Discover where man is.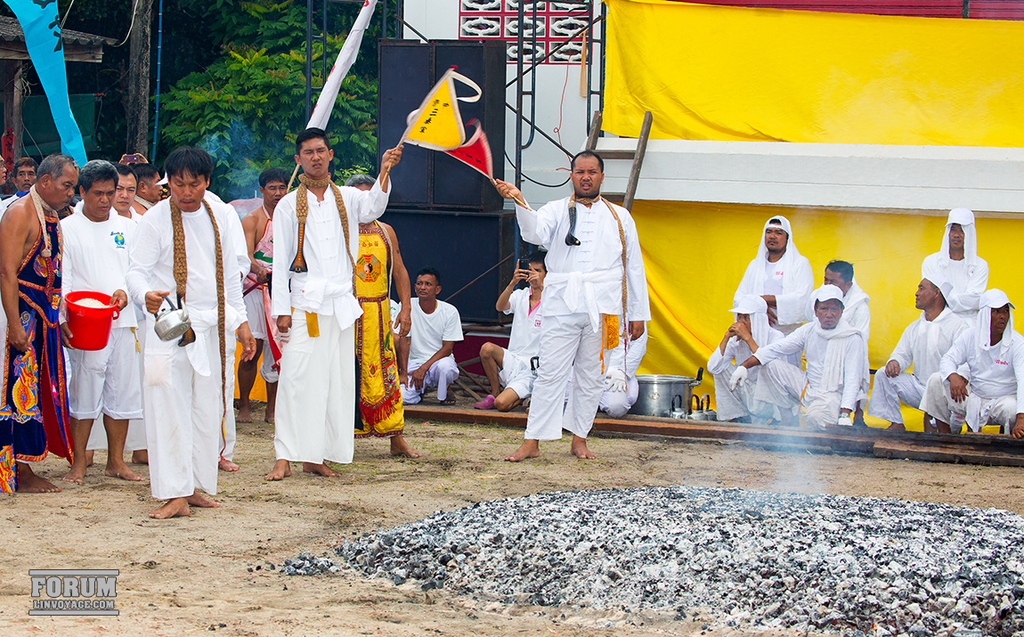
Discovered at 483/144/664/474.
